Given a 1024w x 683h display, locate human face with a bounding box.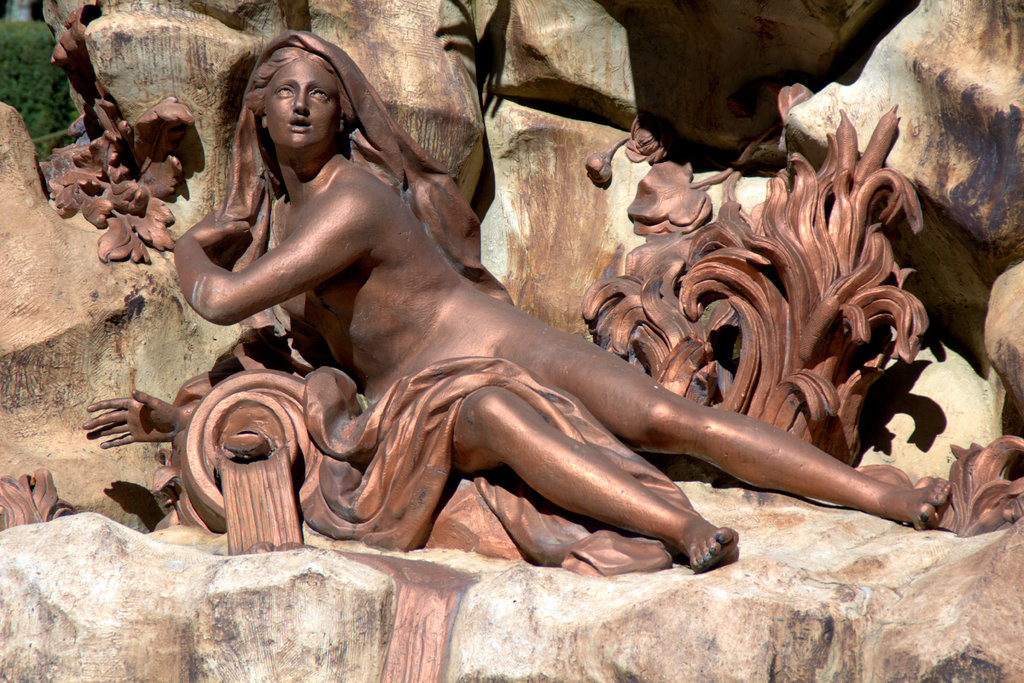
Located: [left=268, top=58, right=340, bottom=147].
